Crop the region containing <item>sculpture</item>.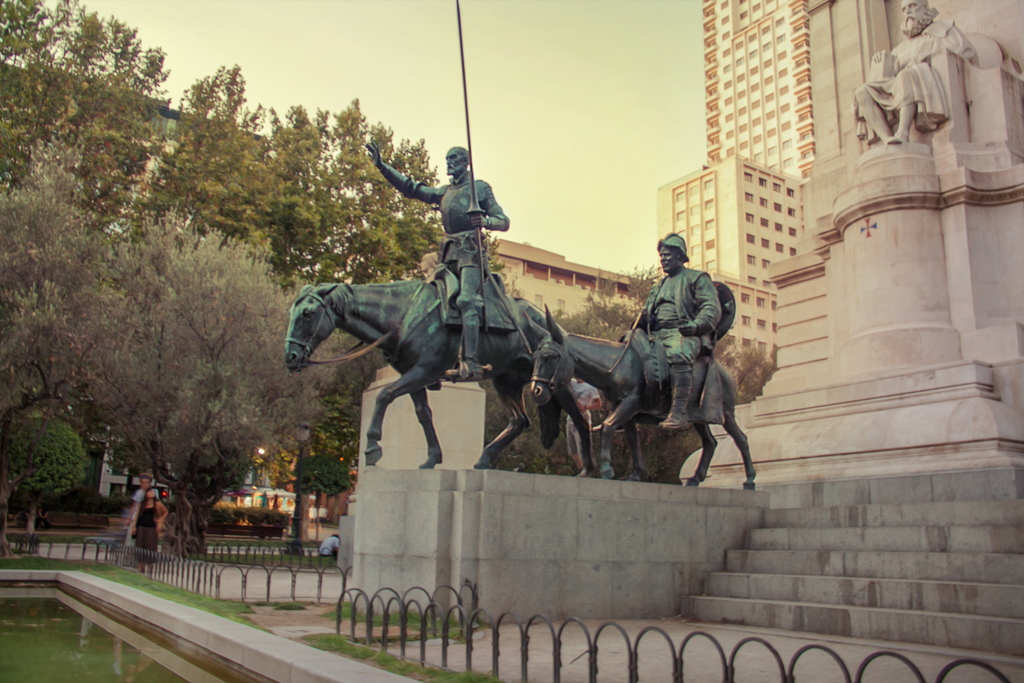
Crop region: {"x1": 283, "y1": 260, "x2": 598, "y2": 474}.
